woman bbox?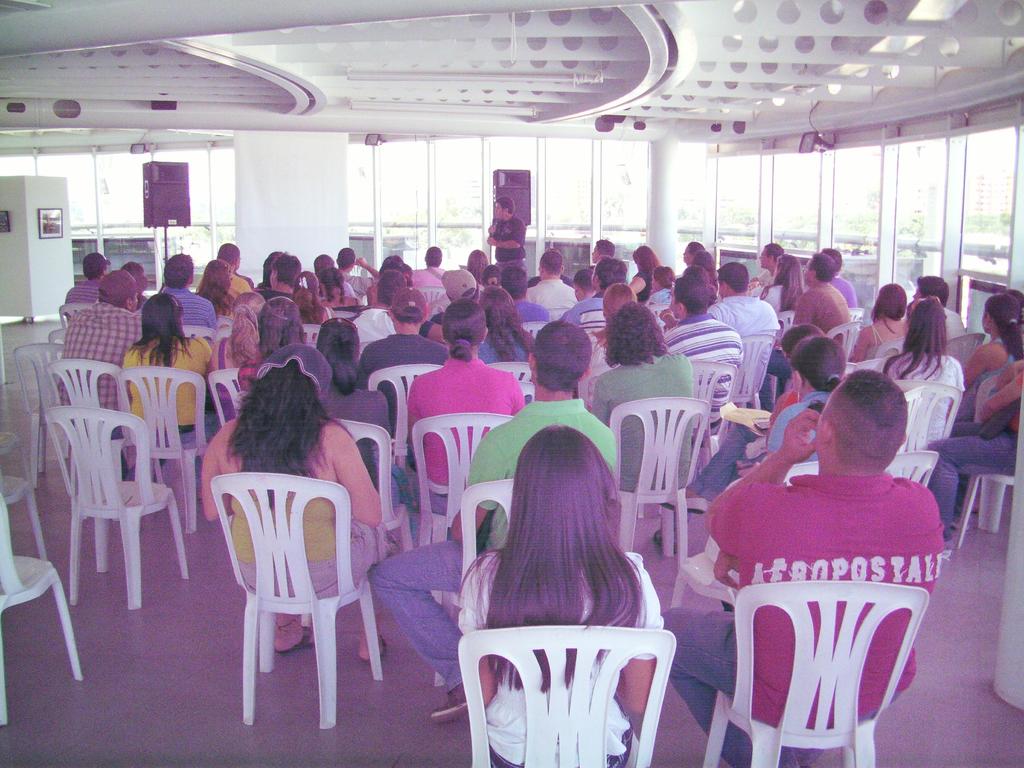
448, 411, 676, 707
